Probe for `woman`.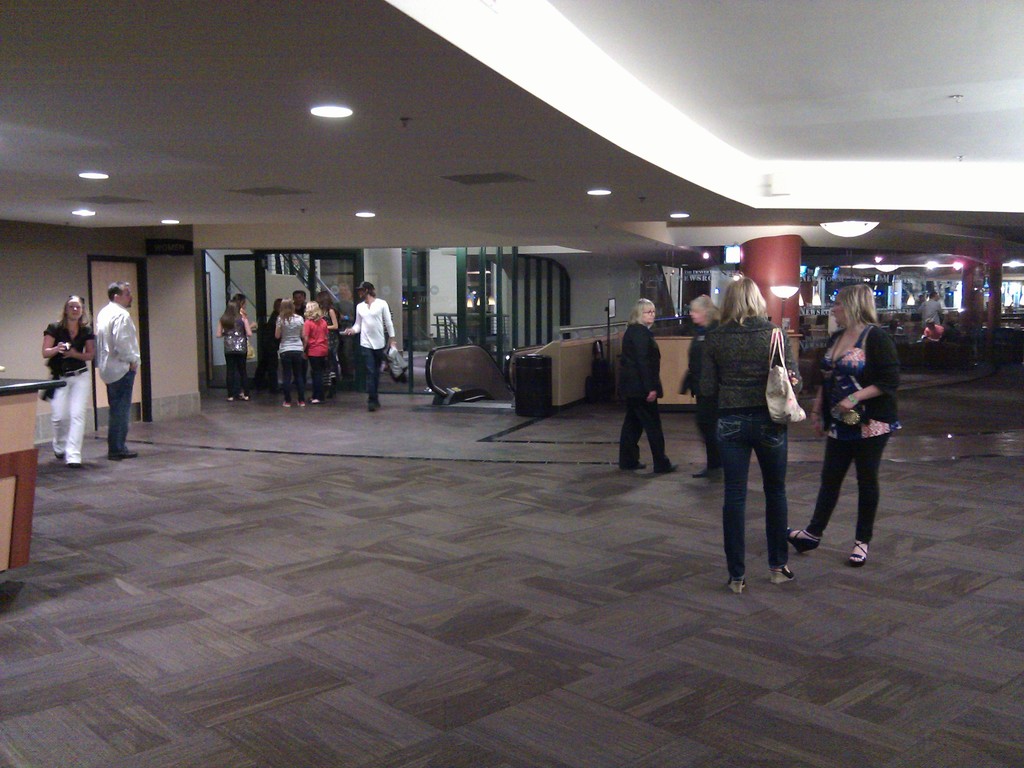
Probe result: (x1=676, y1=298, x2=726, y2=468).
